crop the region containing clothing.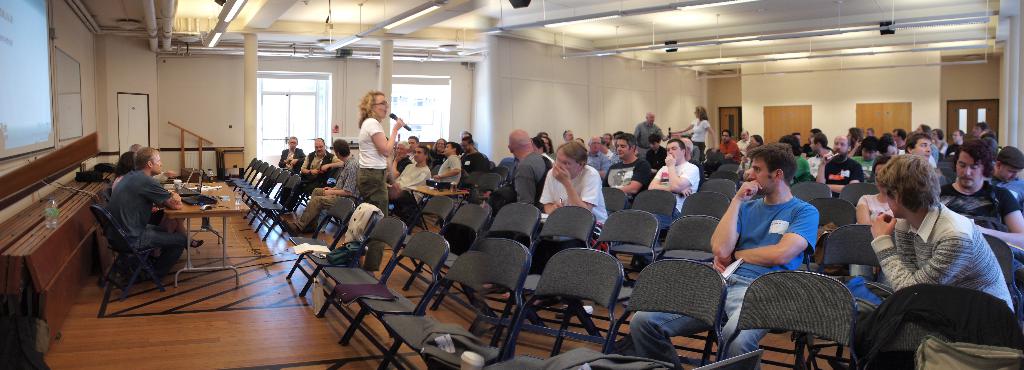
Crop region: {"x1": 460, "y1": 150, "x2": 493, "y2": 169}.
